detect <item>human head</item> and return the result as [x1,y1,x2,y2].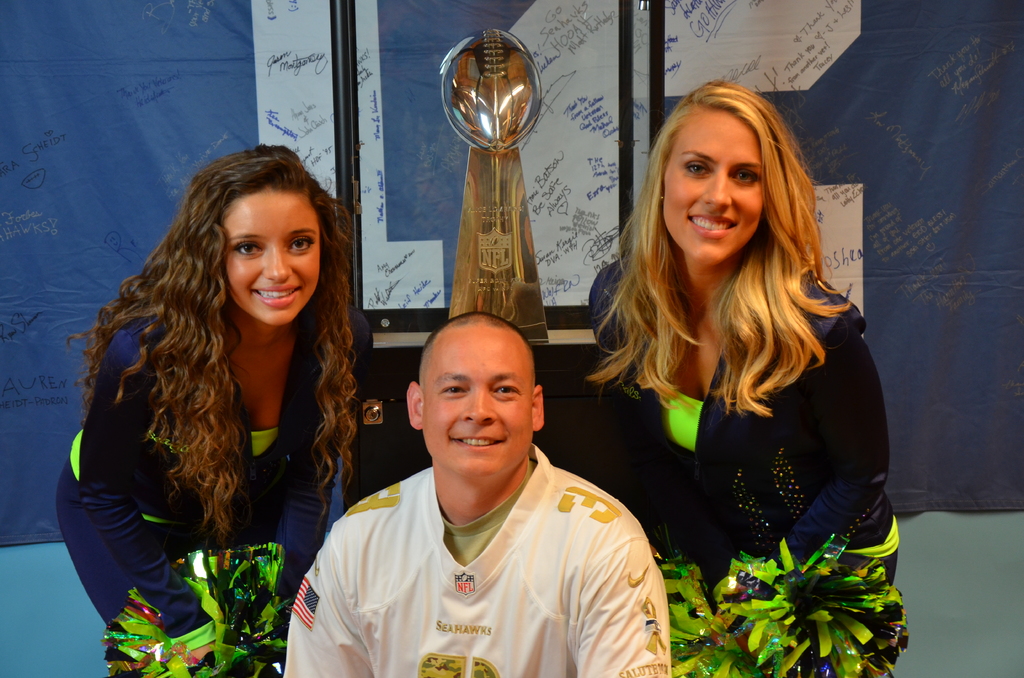
[630,79,821,270].
